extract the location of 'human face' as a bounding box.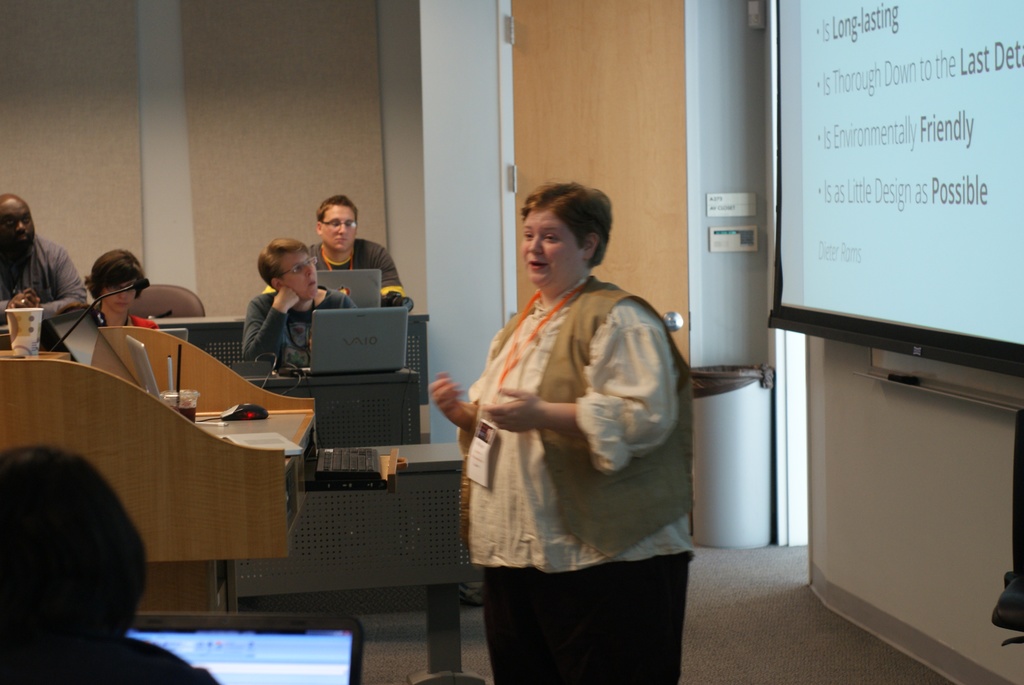
0 210 38 246.
